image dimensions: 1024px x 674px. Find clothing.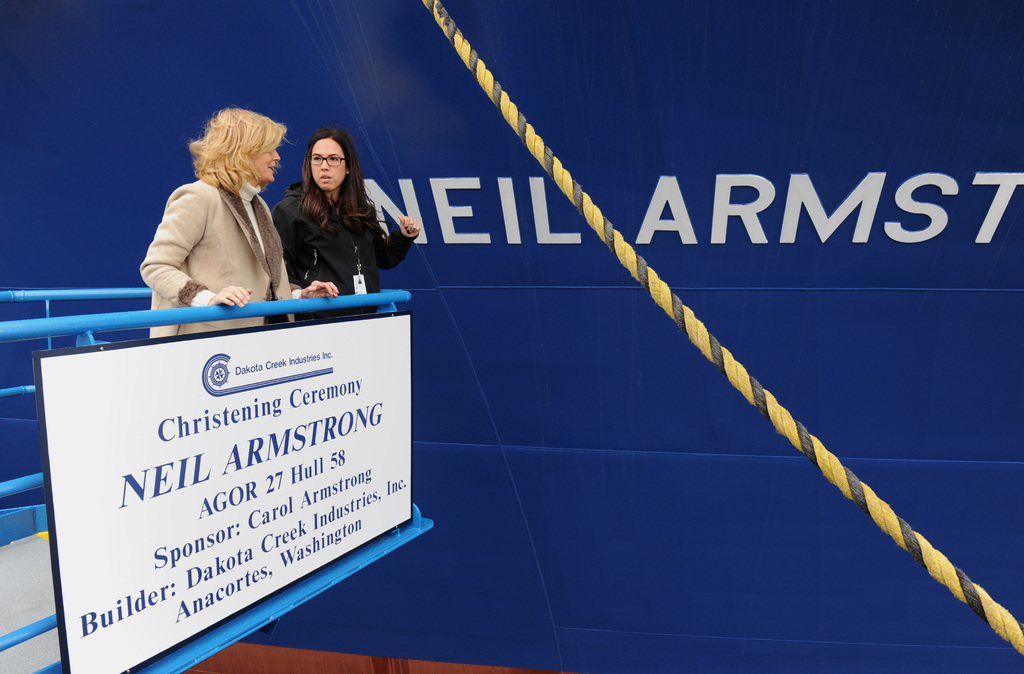
select_region(280, 179, 434, 320).
